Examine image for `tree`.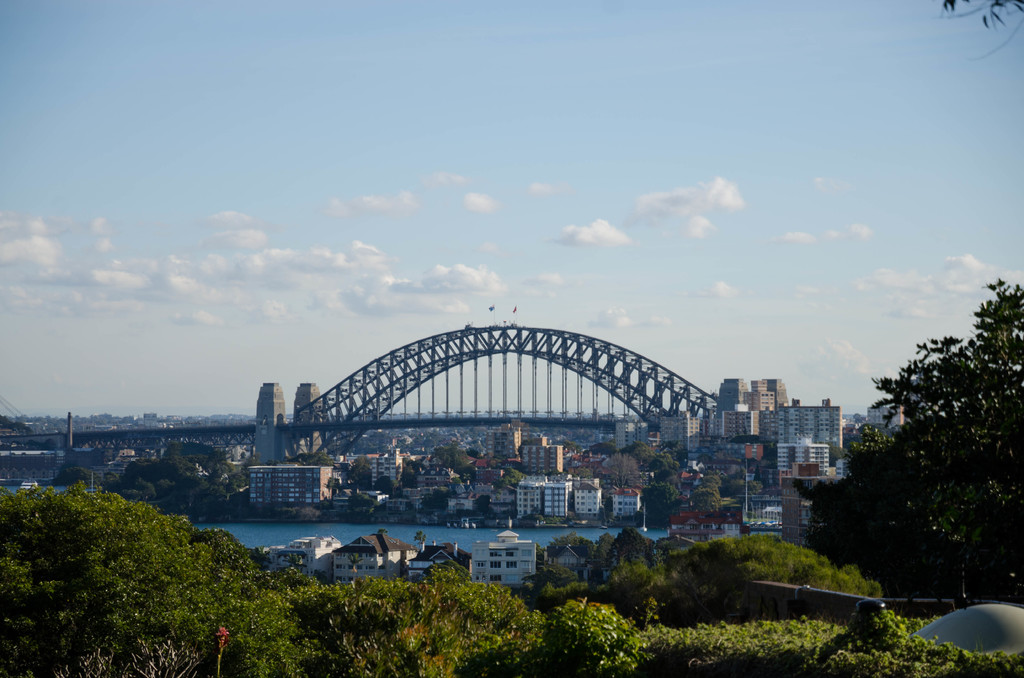
Examination result: locate(127, 453, 195, 492).
